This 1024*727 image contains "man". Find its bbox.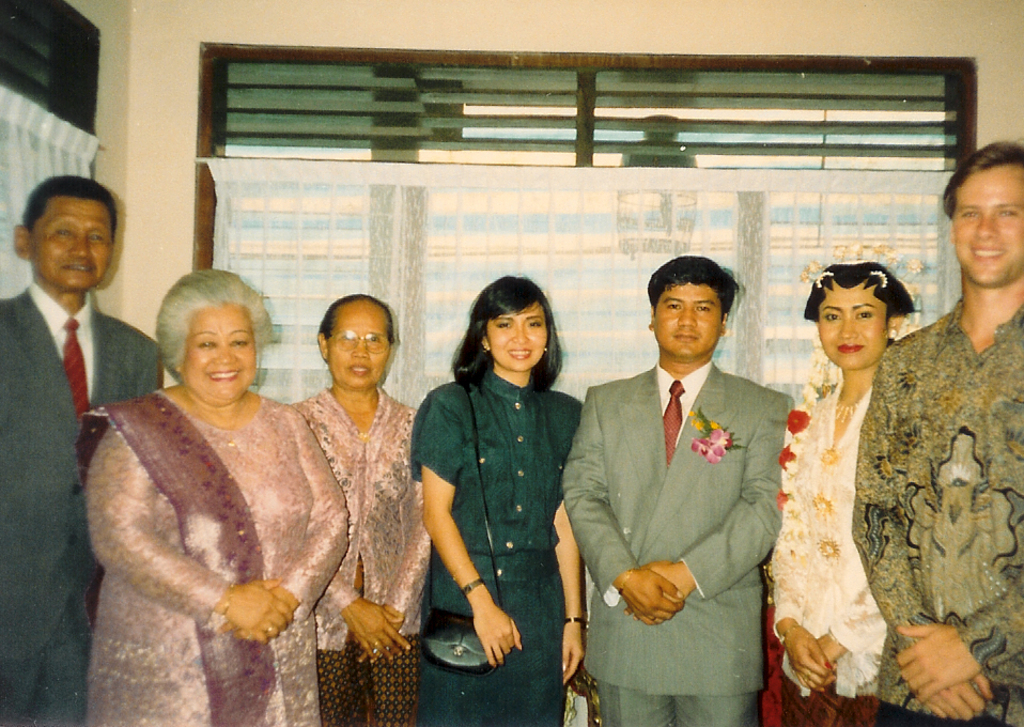
[x1=0, y1=173, x2=160, y2=726].
